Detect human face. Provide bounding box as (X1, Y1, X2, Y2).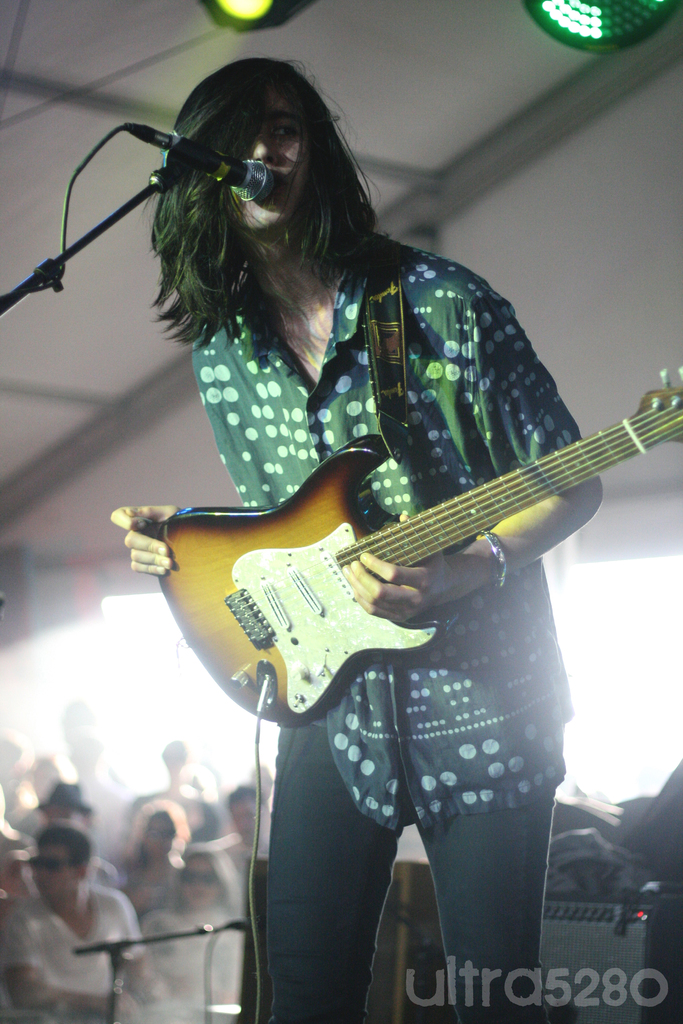
(31, 845, 73, 908).
